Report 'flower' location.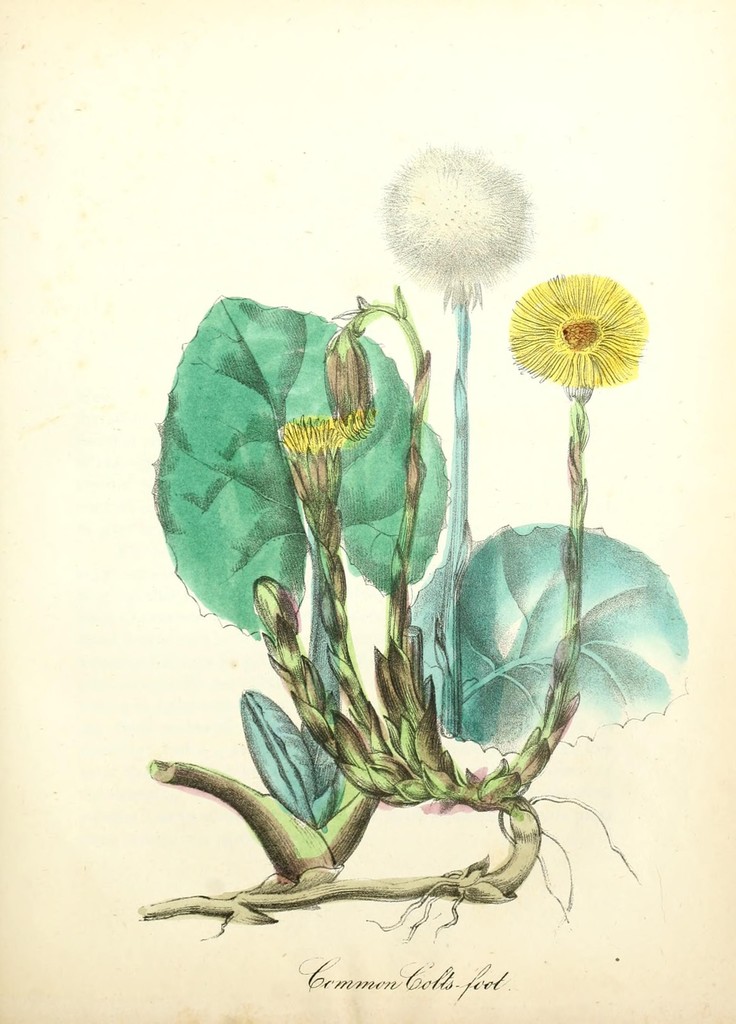
Report: locate(509, 271, 646, 384).
